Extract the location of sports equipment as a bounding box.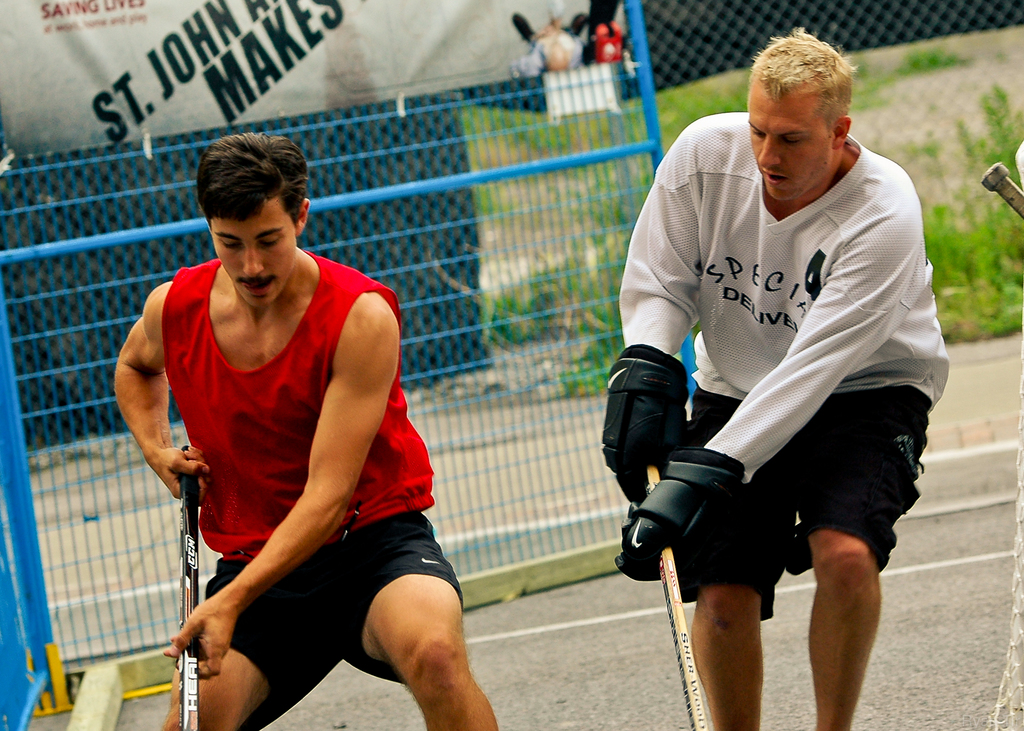
x1=613, y1=446, x2=748, y2=606.
